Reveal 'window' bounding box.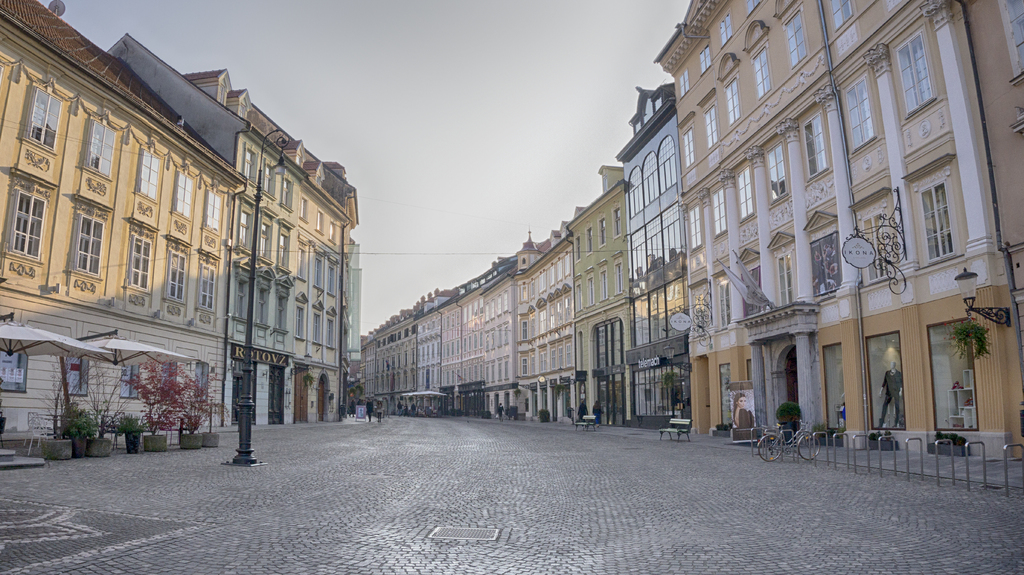
Revealed: (19, 81, 70, 155).
